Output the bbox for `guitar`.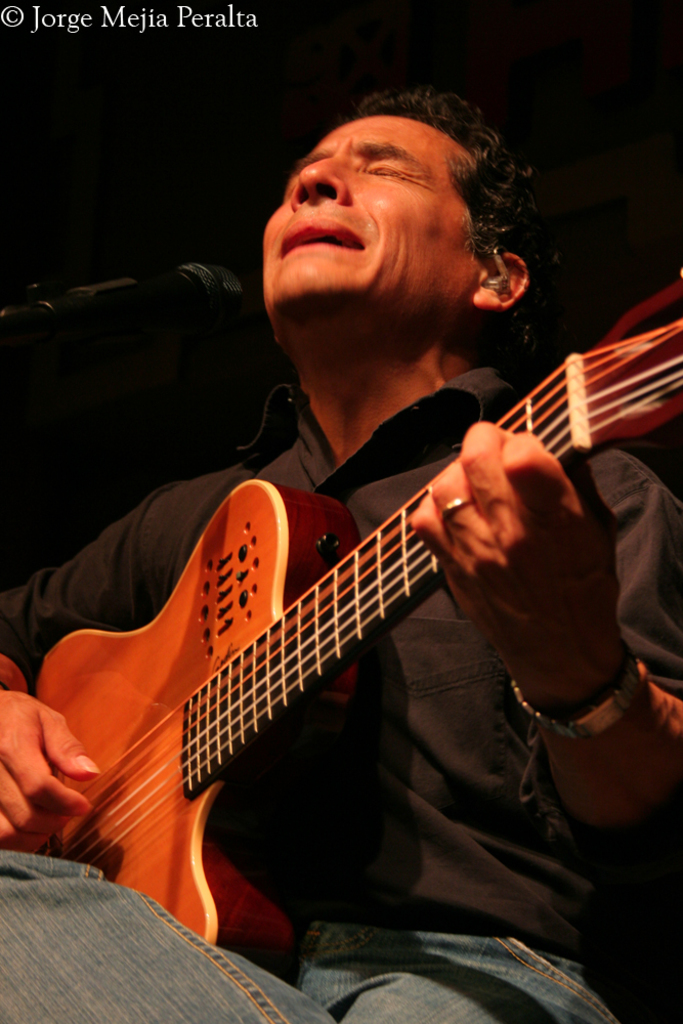
(25,289,658,975).
